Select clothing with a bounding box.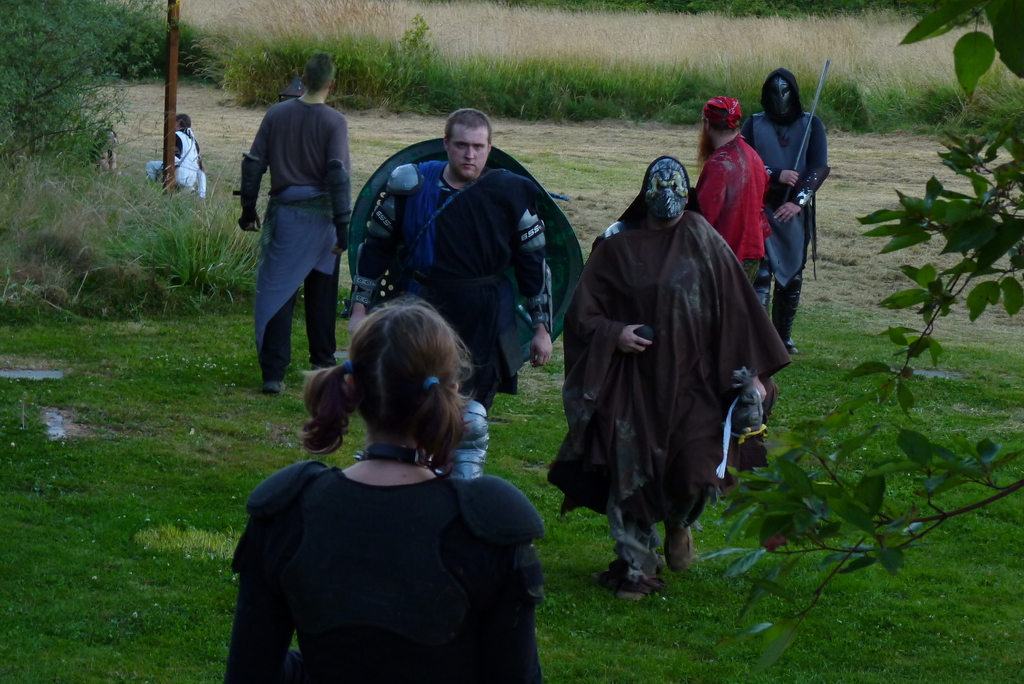
BBox(742, 113, 827, 341).
